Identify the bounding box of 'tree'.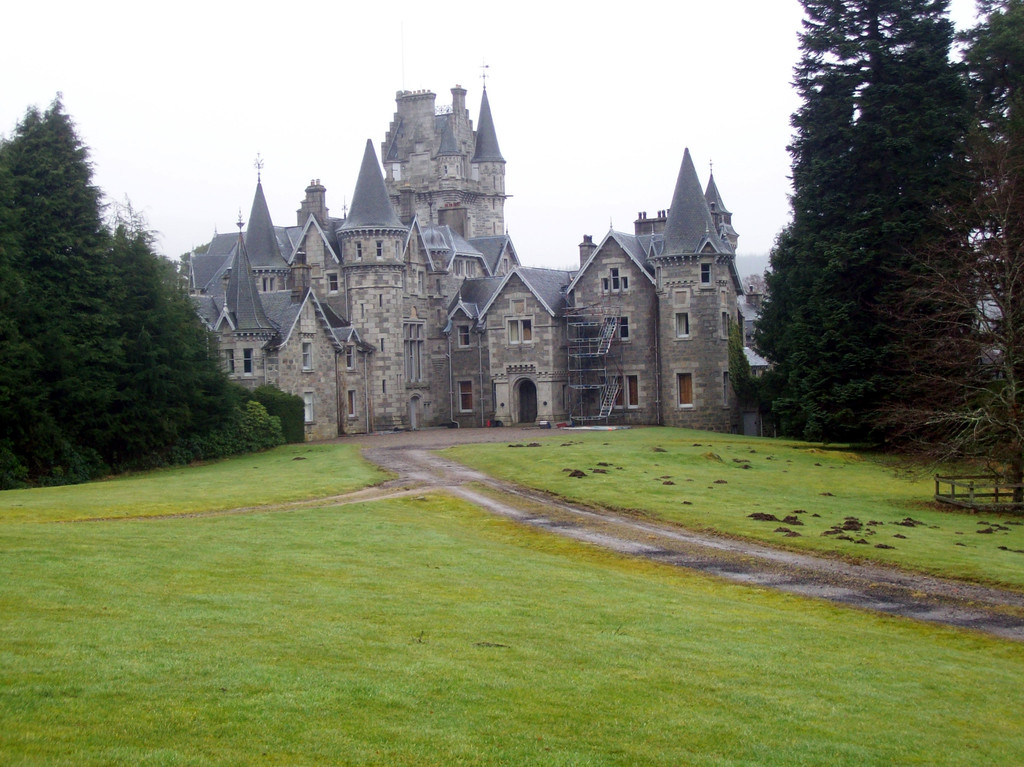
159/315/239/460.
